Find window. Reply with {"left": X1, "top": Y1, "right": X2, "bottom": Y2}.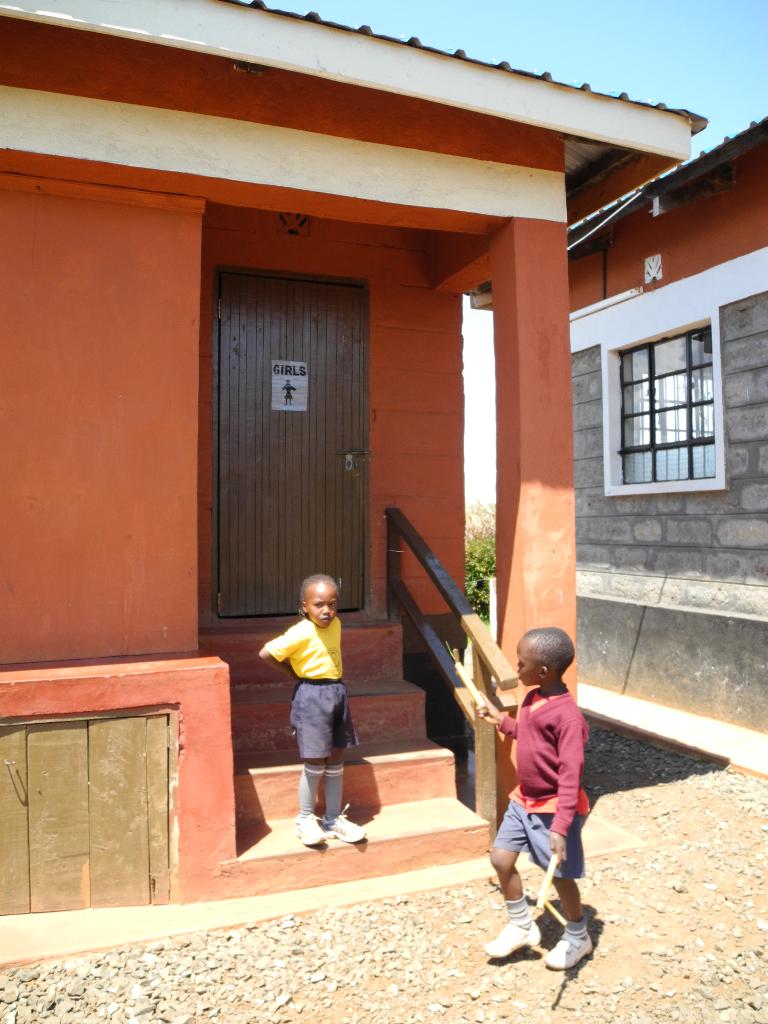
{"left": 605, "top": 321, "right": 729, "bottom": 483}.
